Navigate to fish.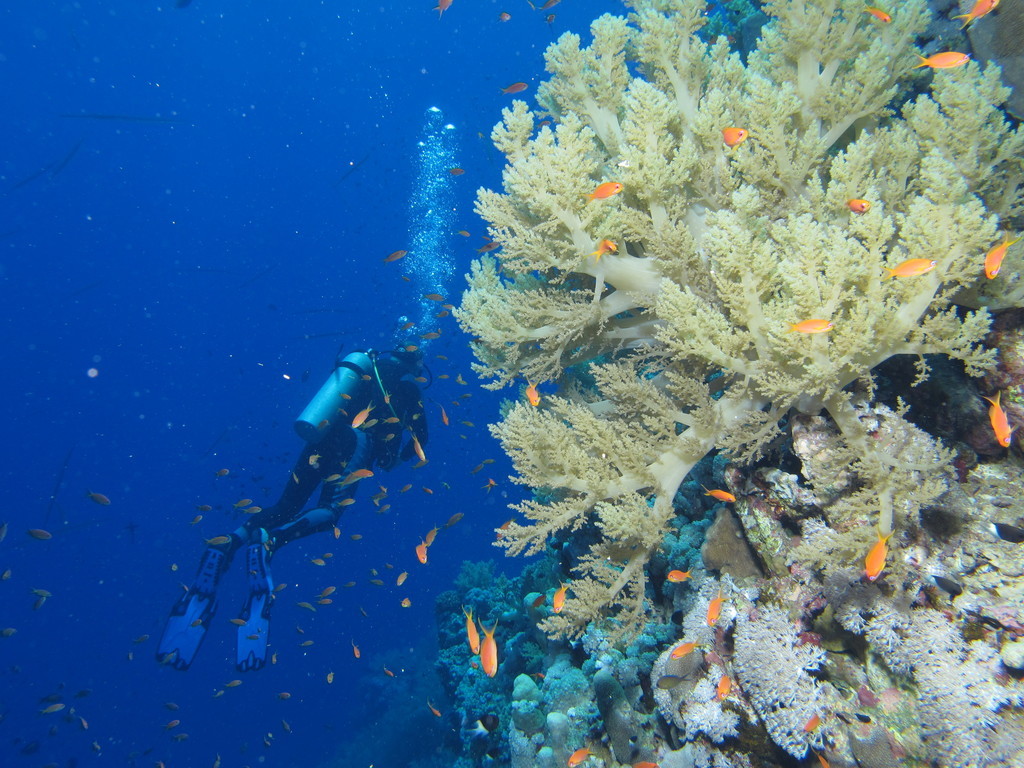
Navigation target: BBox(573, 177, 619, 203).
